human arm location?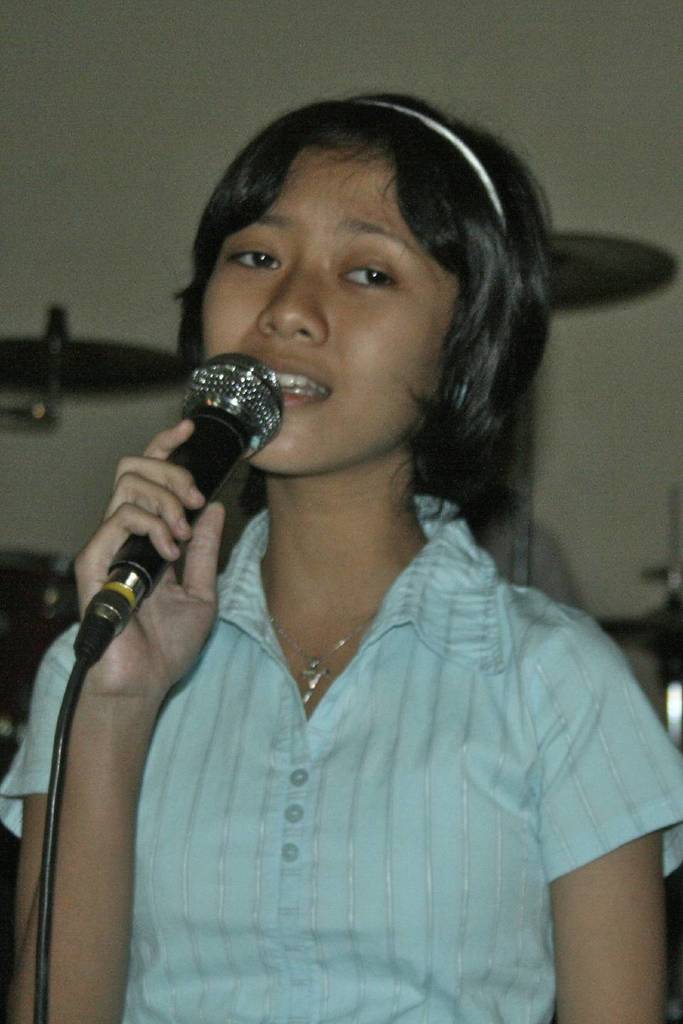
detection(24, 401, 240, 983)
